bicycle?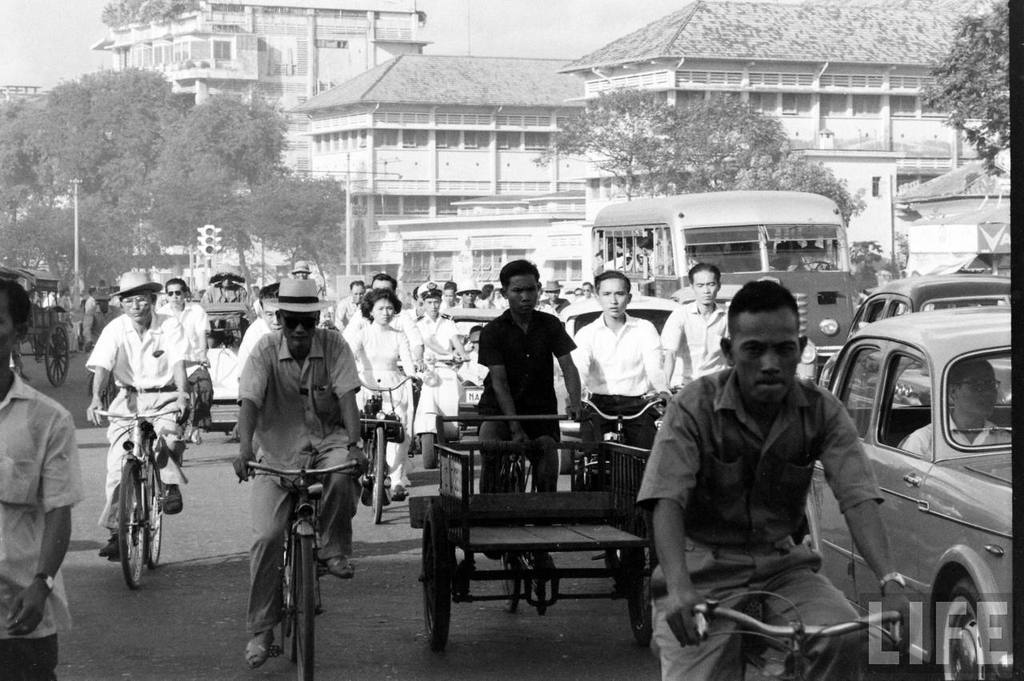
crop(358, 373, 422, 523)
